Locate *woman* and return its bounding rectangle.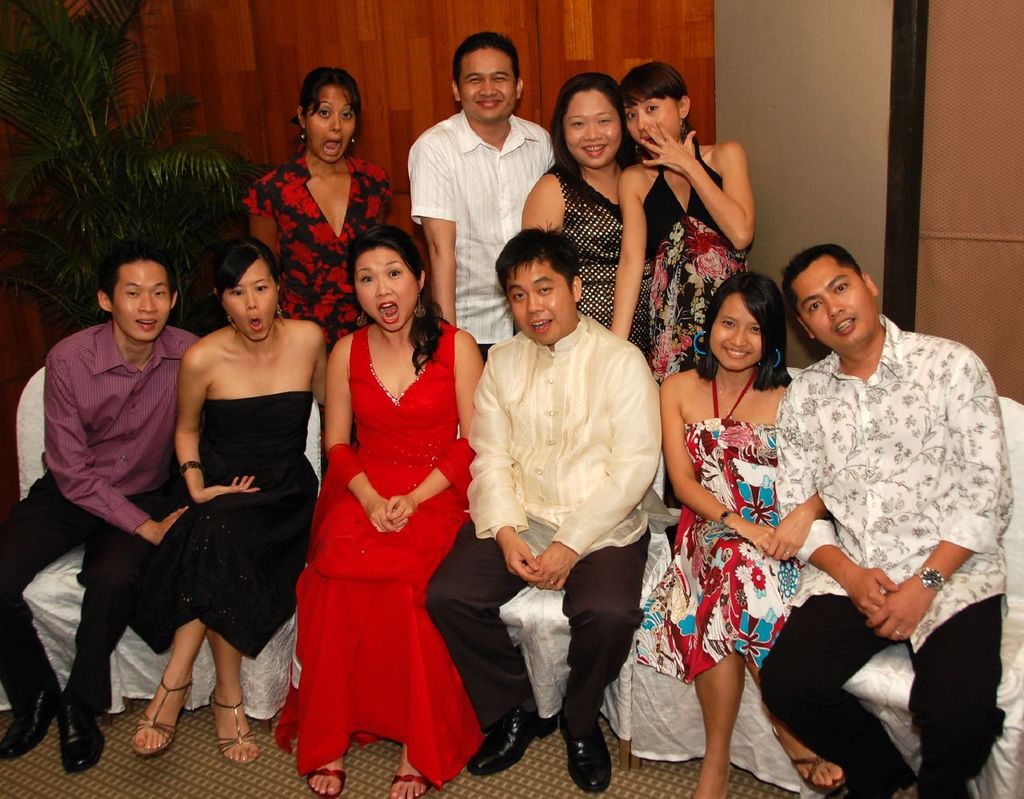
bbox(276, 219, 483, 798).
